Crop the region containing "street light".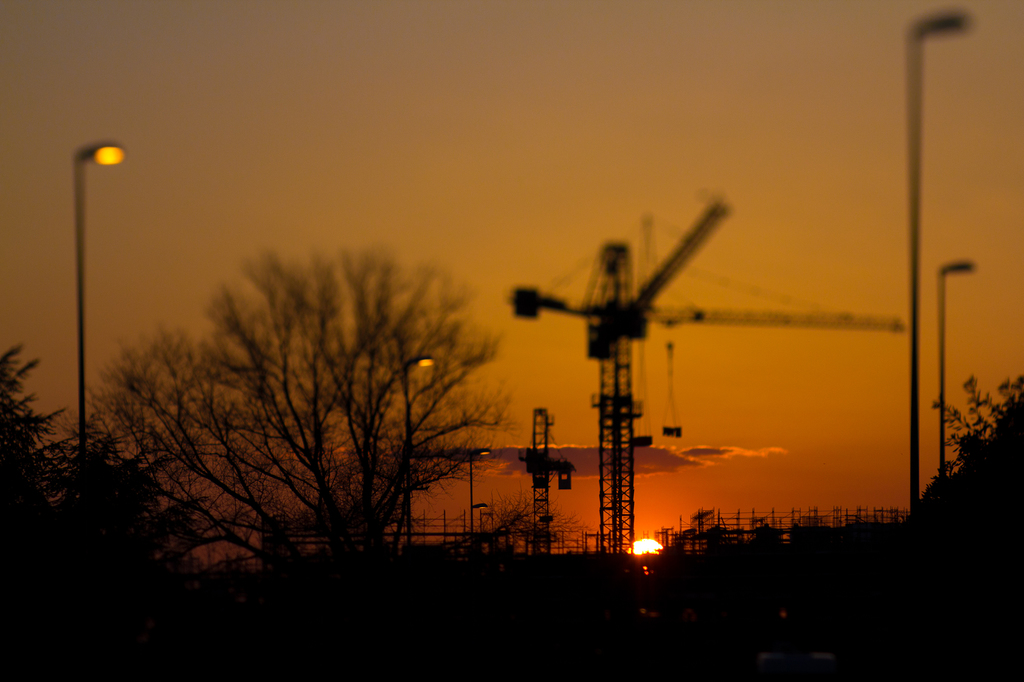
Crop region: <region>898, 0, 964, 512</region>.
